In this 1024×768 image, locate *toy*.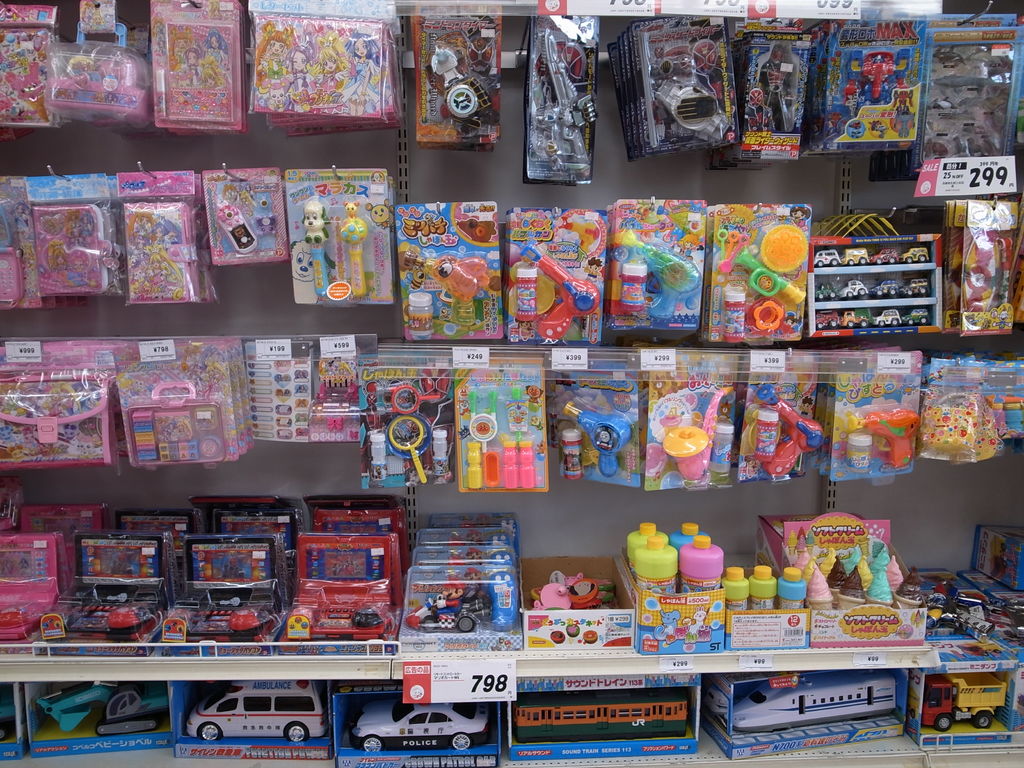
Bounding box: 465:442:484:492.
